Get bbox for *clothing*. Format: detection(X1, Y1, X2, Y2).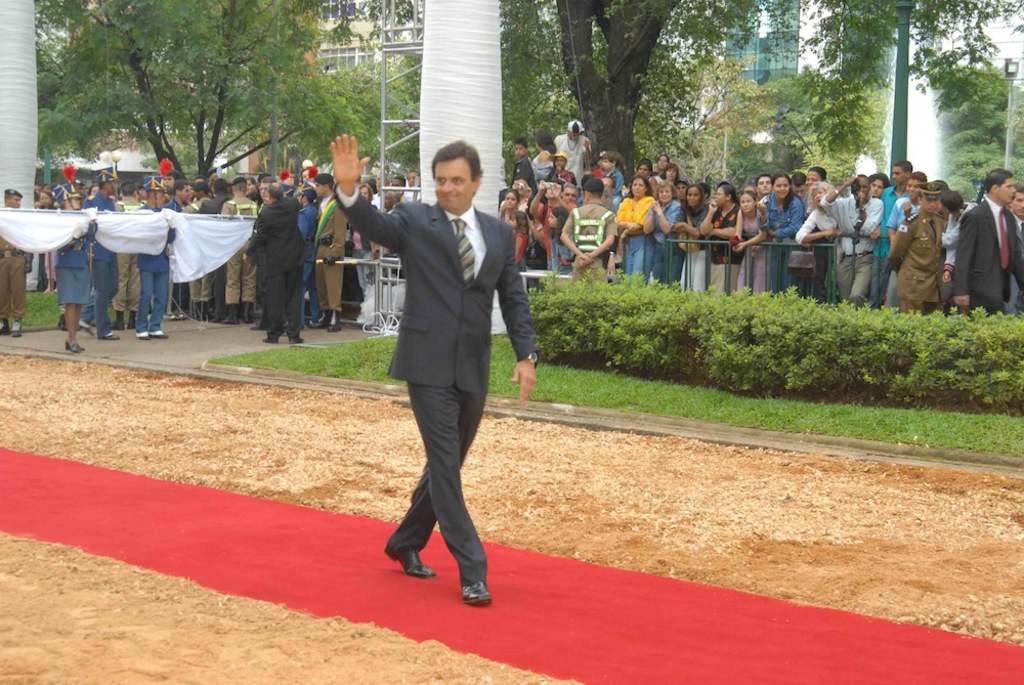
detection(136, 198, 171, 336).
